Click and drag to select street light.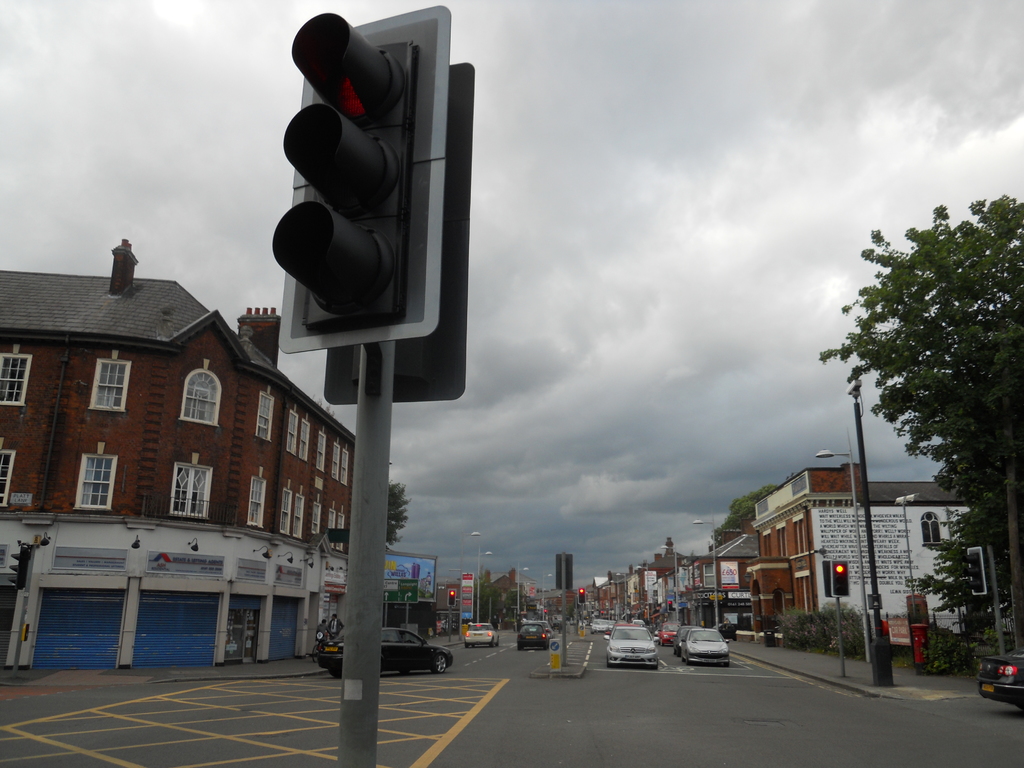
Selection: x1=515, y1=560, x2=528, y2=618.
